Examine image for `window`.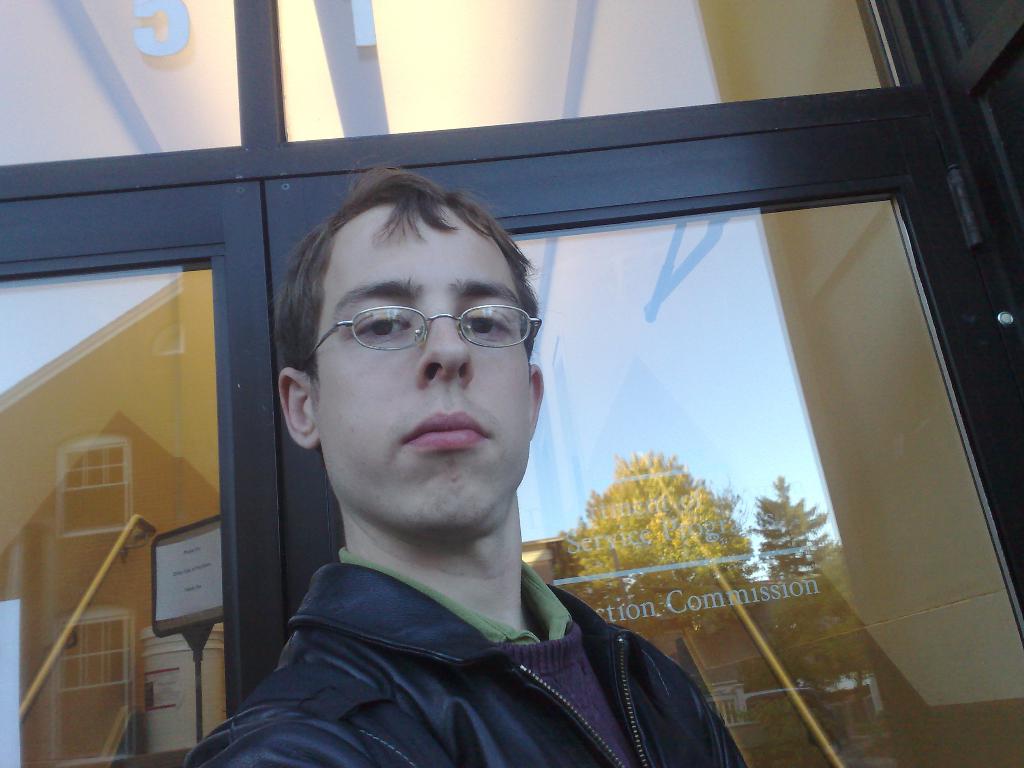
Examination result: crop(54, 605, 147, 763).
